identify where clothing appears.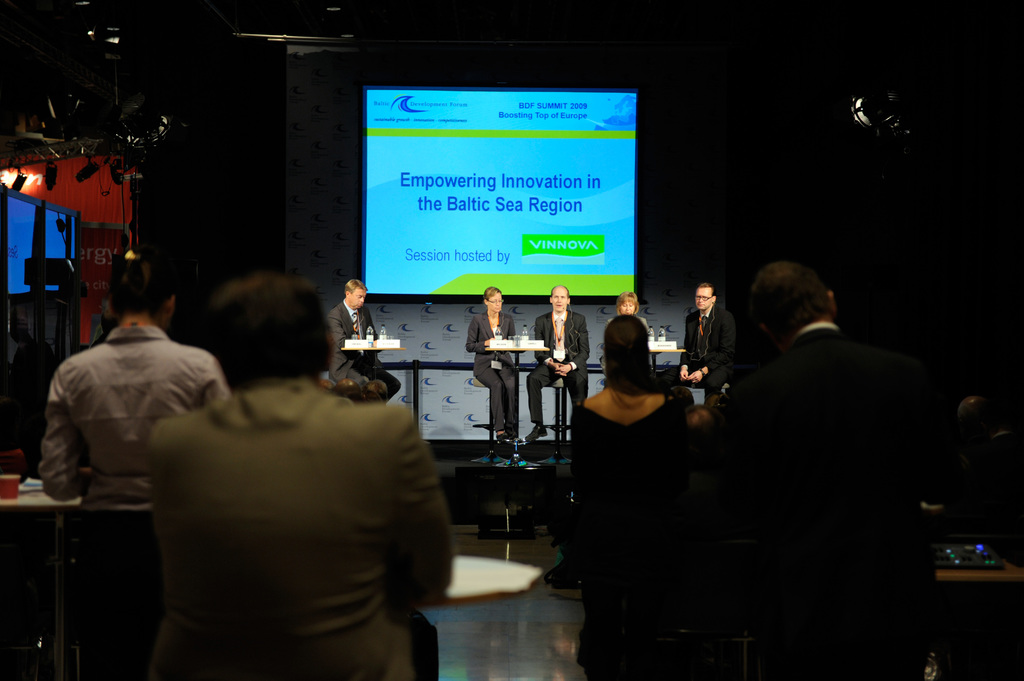
Appears at (x1=527, y1=308, x2=591, y2=426).
